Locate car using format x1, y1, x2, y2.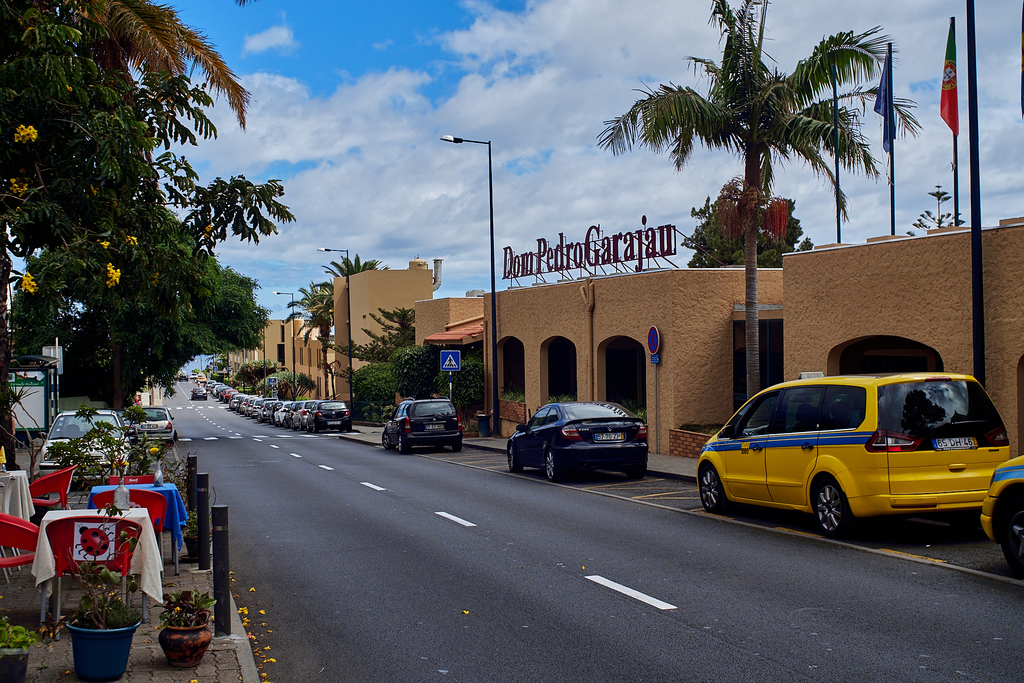
694, 372, 1014, 532.
